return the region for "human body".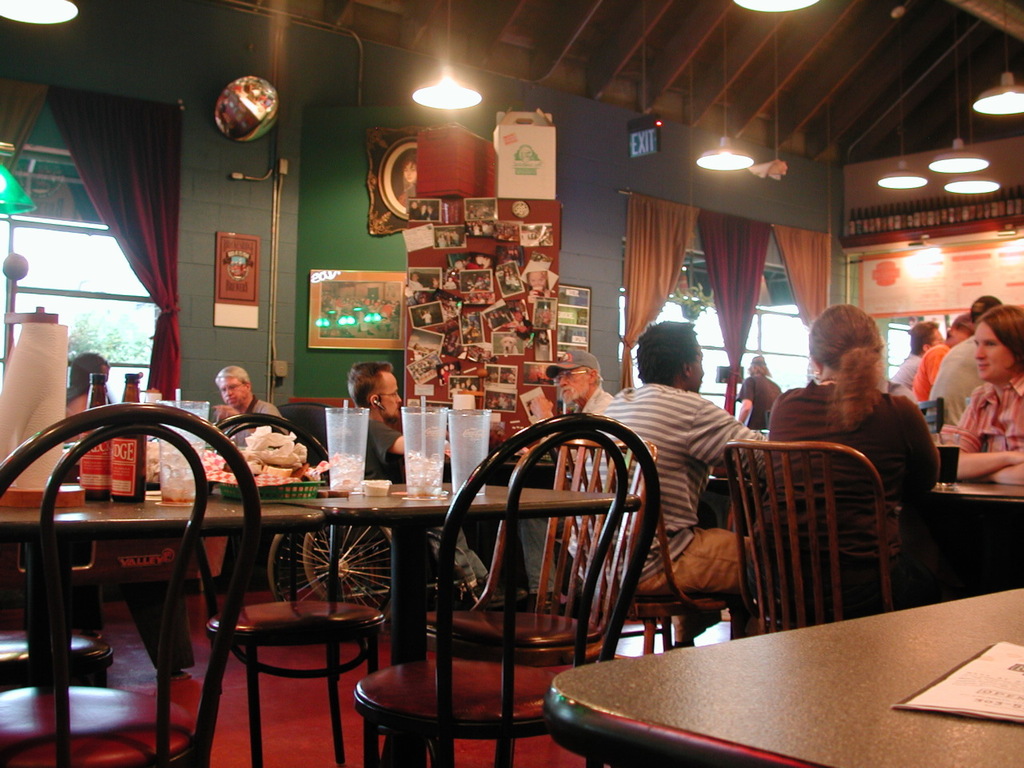
crop(894, 342, 928, 398).
